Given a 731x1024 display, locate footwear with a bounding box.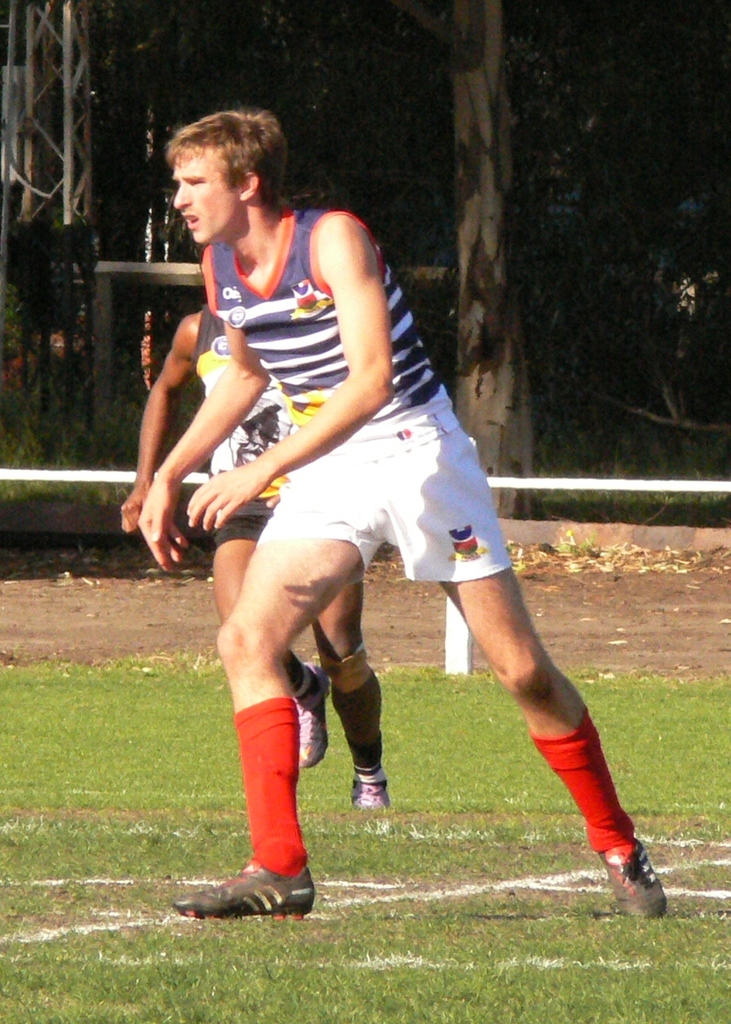
Located: locate(166, 862, 317, 924).
